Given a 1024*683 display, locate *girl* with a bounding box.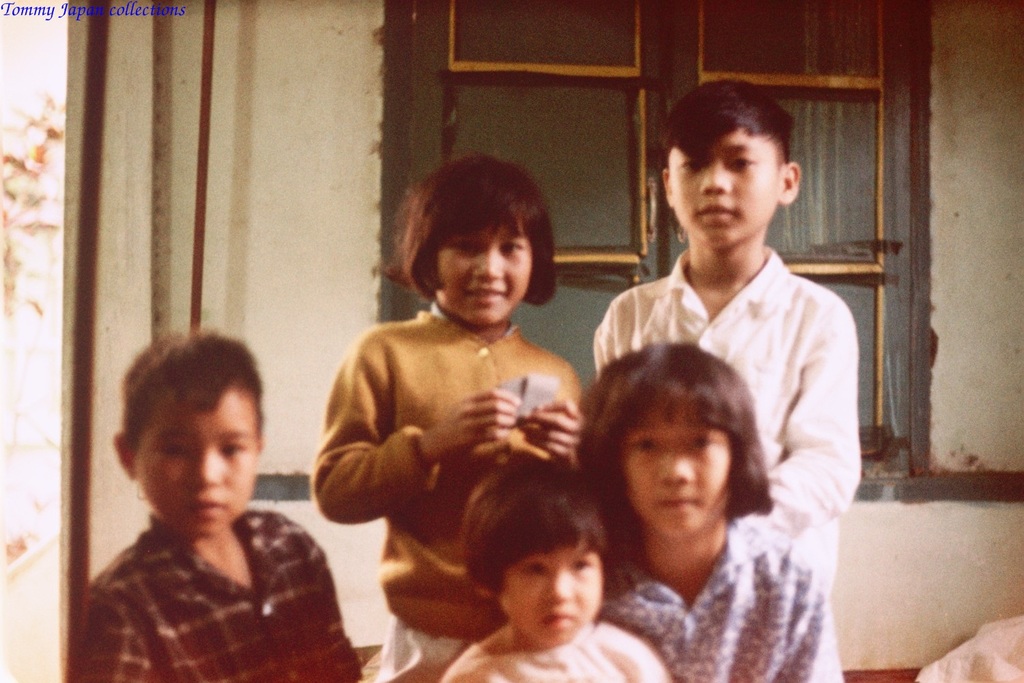
Located: <box>581,341,842,682</box>.
